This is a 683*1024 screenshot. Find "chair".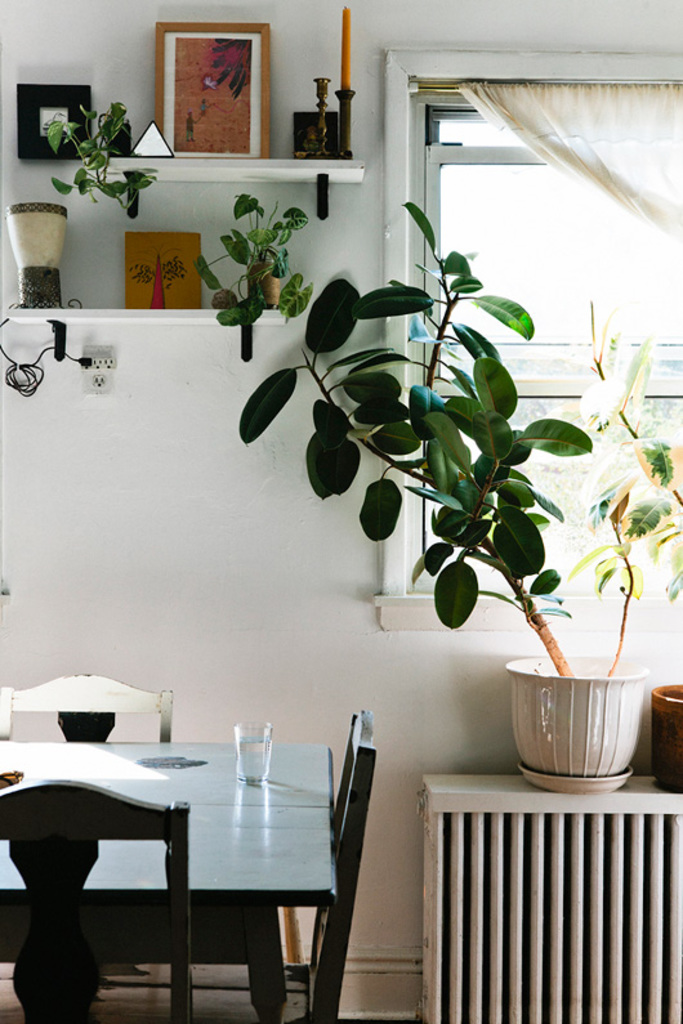
Bounding box: pyautogui.locateOnScreen(146, 707, 383, 1023).
